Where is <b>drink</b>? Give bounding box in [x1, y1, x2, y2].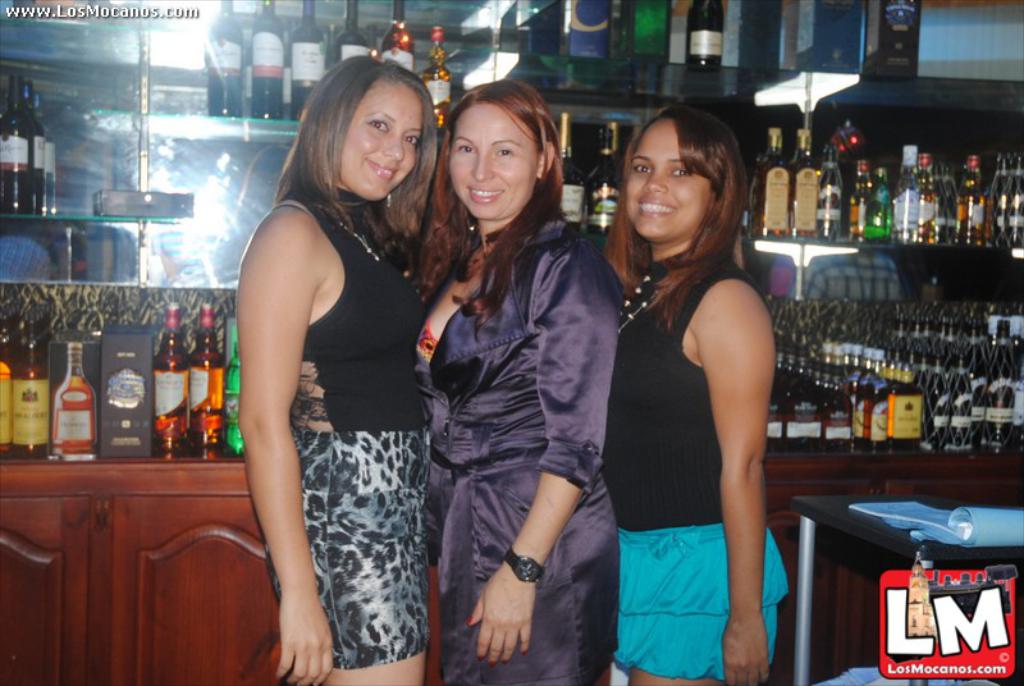
[566, 0, 613, 60].
